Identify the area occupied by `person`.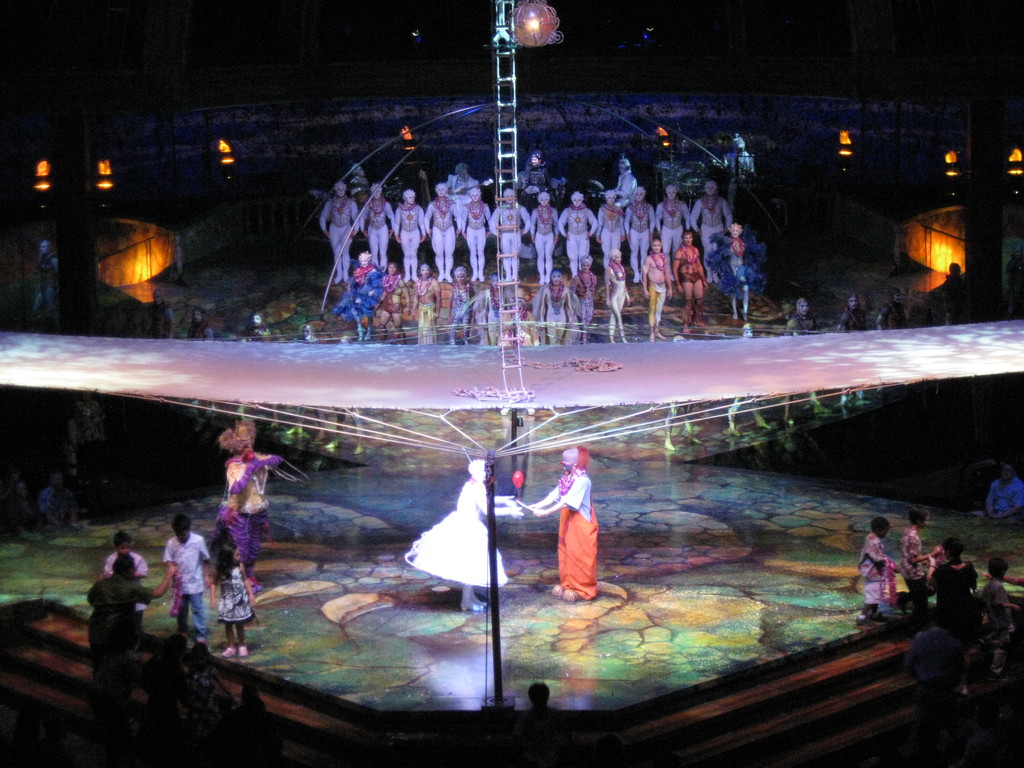
Area: {"left": 514, "top": 678, "right": 568, "bottom": 767}.
